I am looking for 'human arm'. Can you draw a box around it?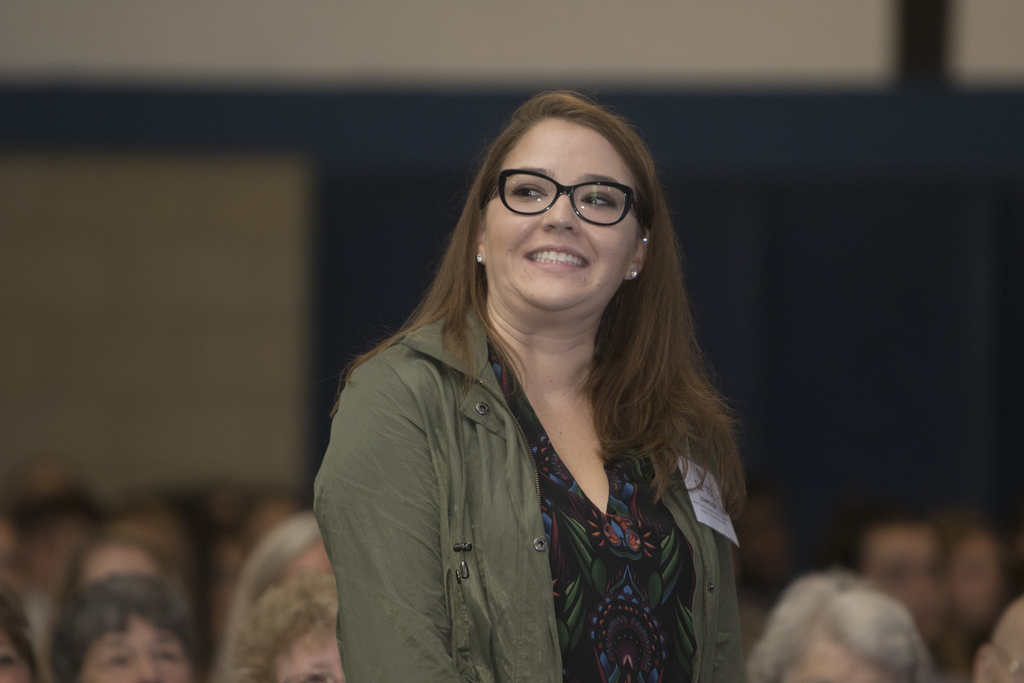
Sure, the bounding box is region(307, 356, 461, 682).
